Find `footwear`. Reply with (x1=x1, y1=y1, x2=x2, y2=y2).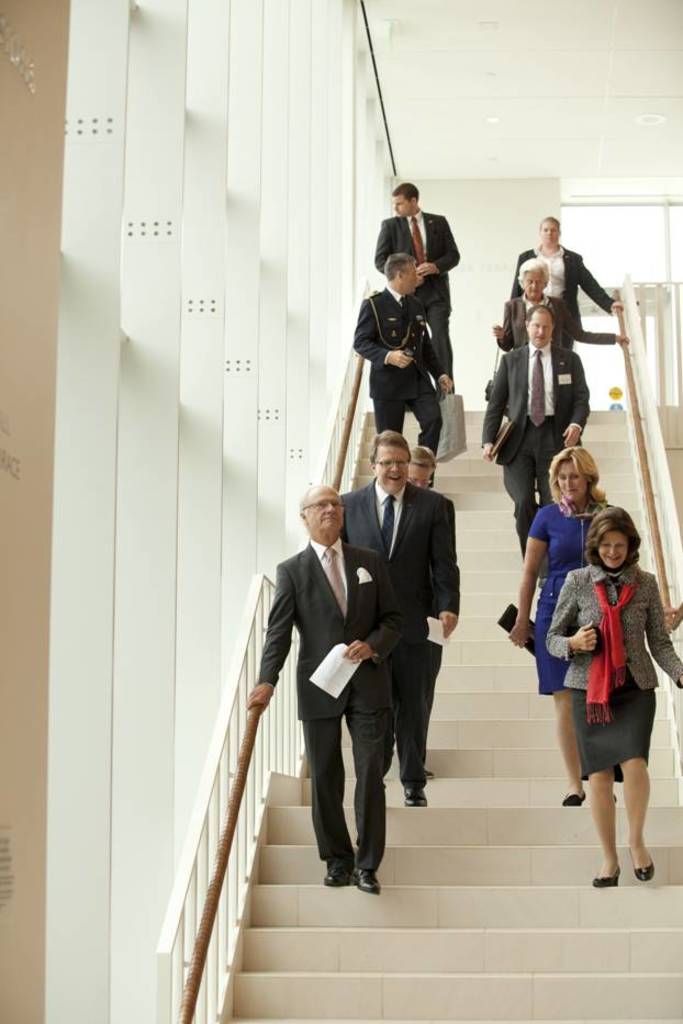
(x1=356, y1=868, x2=379, y2=897).
